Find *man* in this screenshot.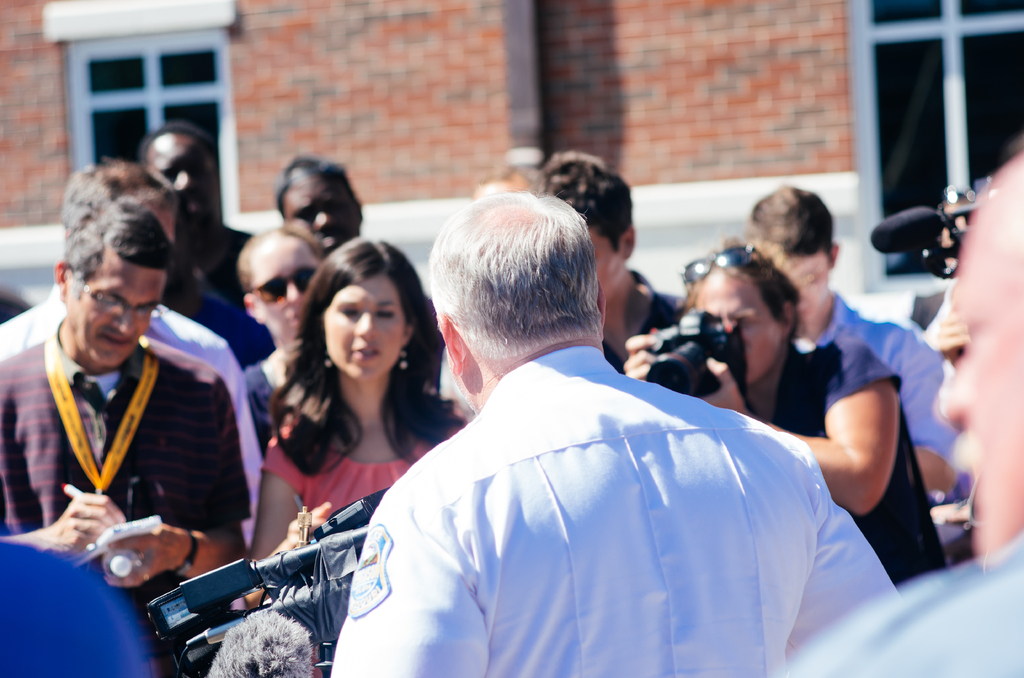
The bounding box for *man* is box(278, 147, 372, 254).
